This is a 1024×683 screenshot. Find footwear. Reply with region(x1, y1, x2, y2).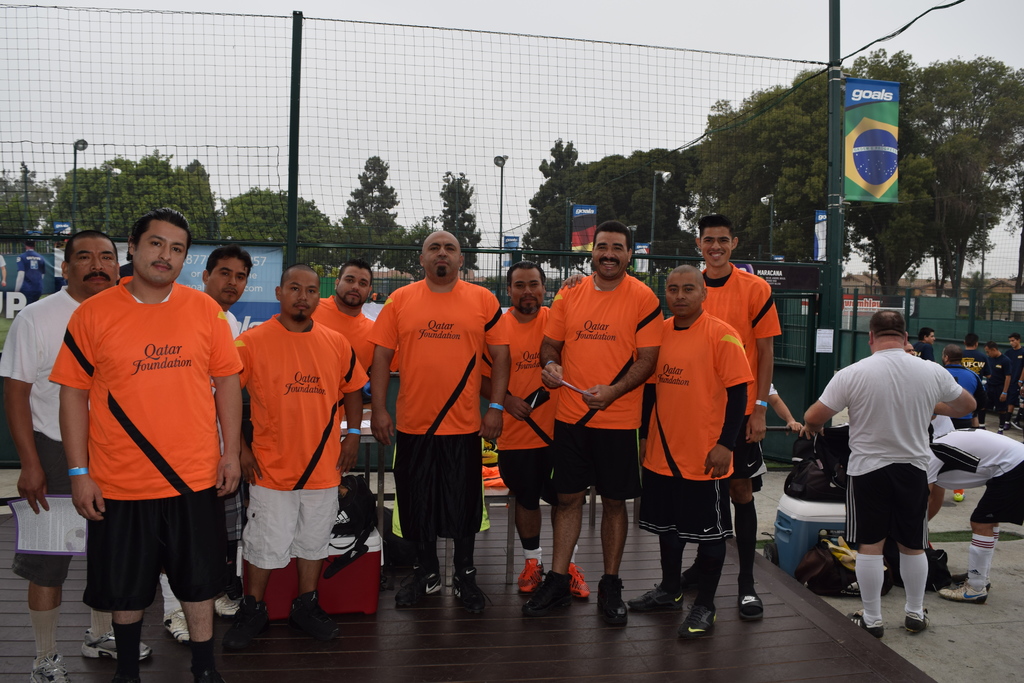
region(395, 566, 450, 611).
